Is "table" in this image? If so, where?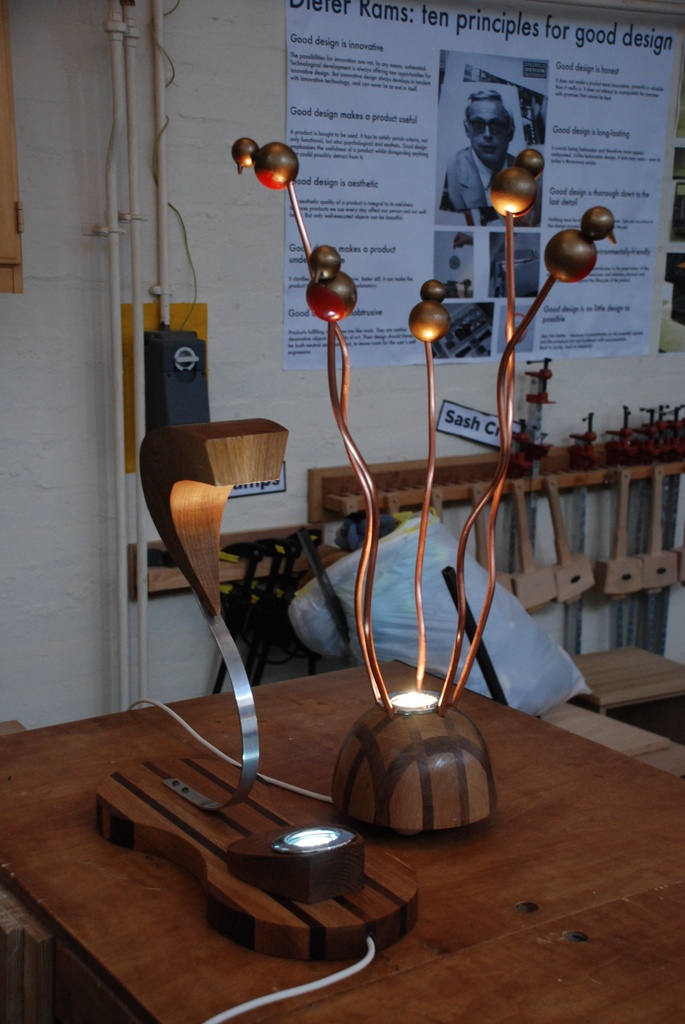
Yes, at (left=0, top=657, right=684, bottom=1023).
